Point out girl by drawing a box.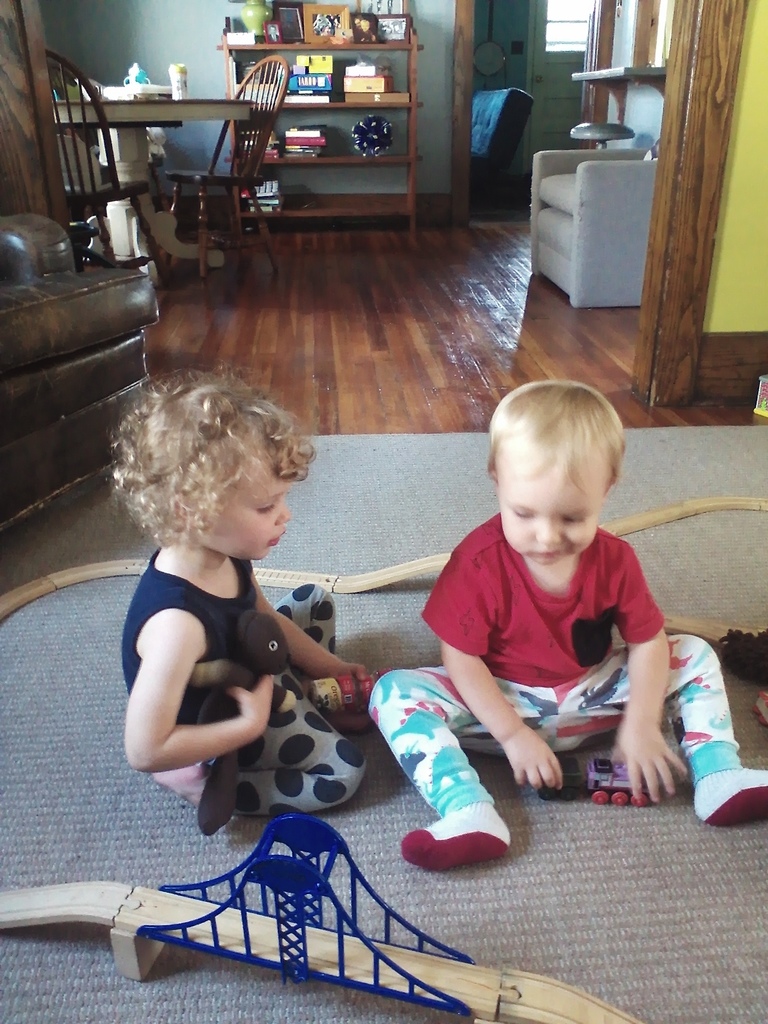
<region>110, 367, 375, 812</region>.
